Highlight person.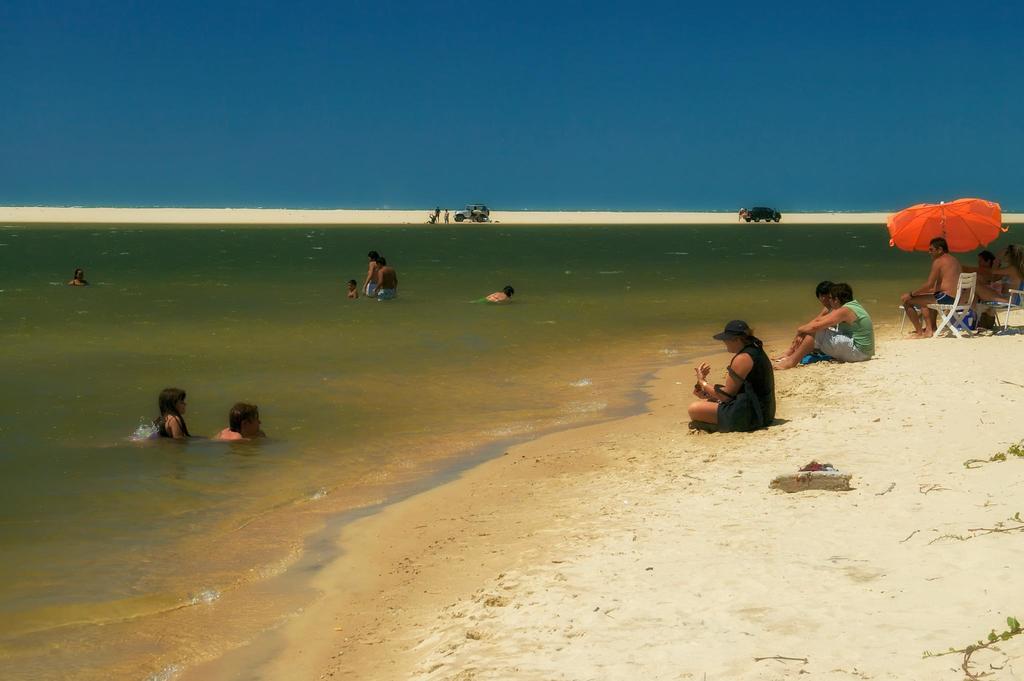
Highlighted region: <box>961,245,1001,303</box>.
